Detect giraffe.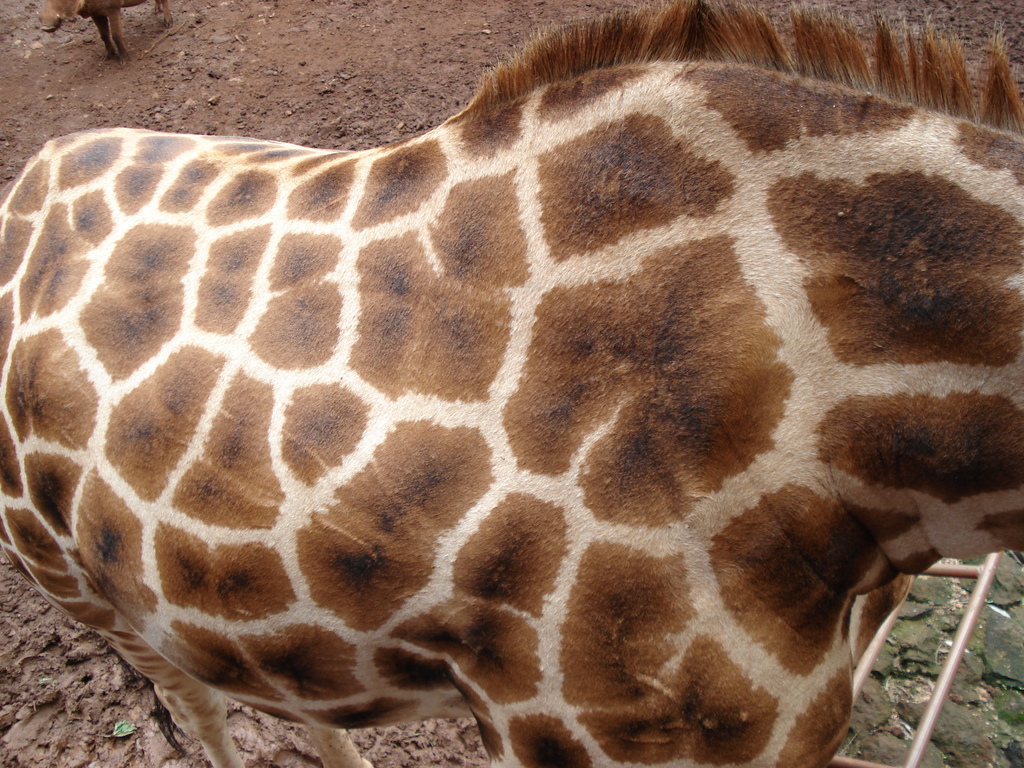
Detected at (left=0, top=3, right=1023, bottom=767).
